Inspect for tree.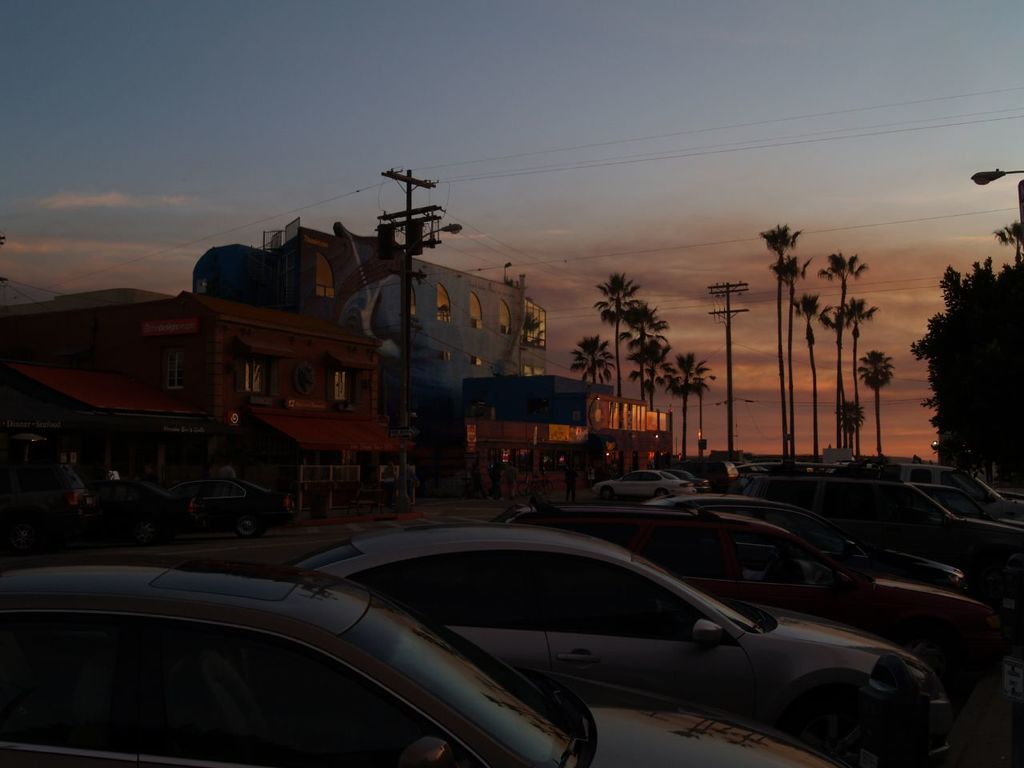
Inspection: box(524, 306, 552, 346).
